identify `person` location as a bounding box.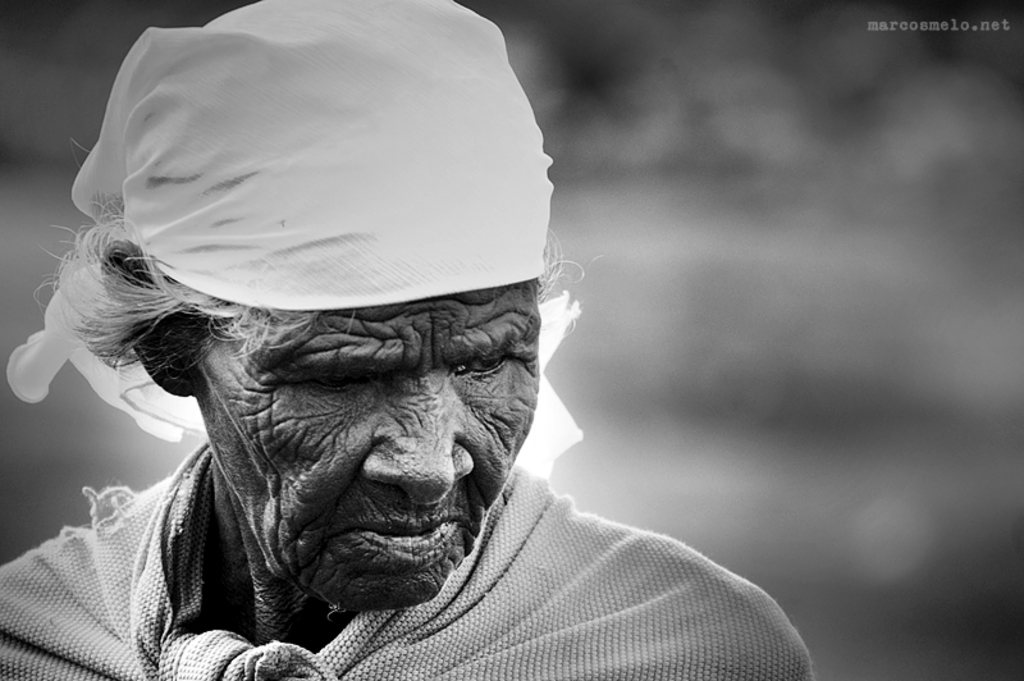
[x1=10, y1=56, x2=797, y2=680].
